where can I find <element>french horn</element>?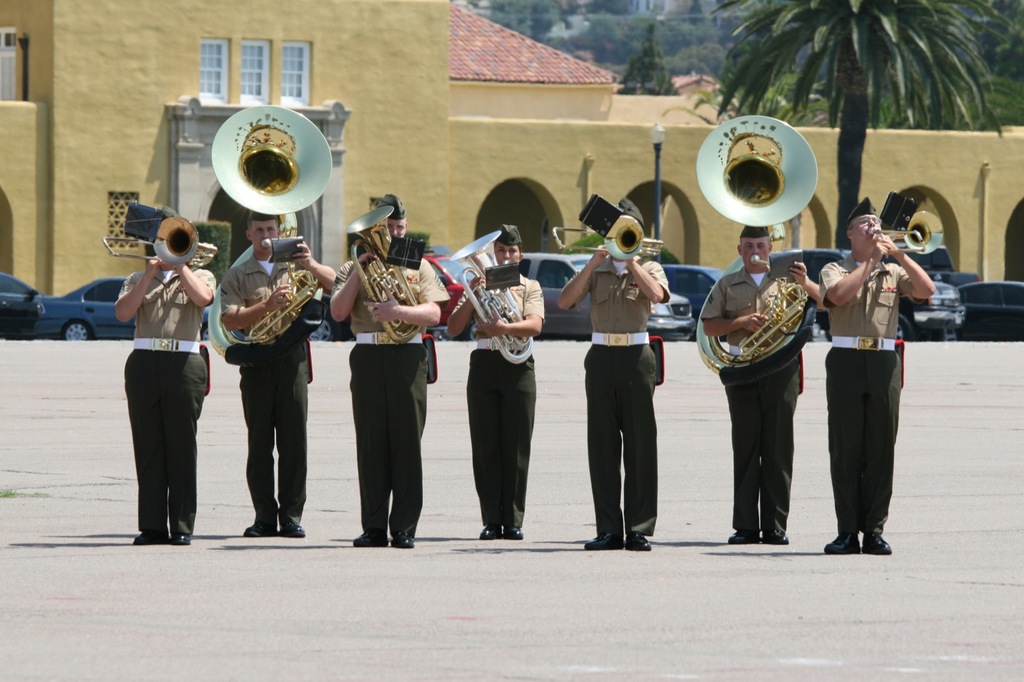
You can find it at crop(339, 205, 426, 350).
